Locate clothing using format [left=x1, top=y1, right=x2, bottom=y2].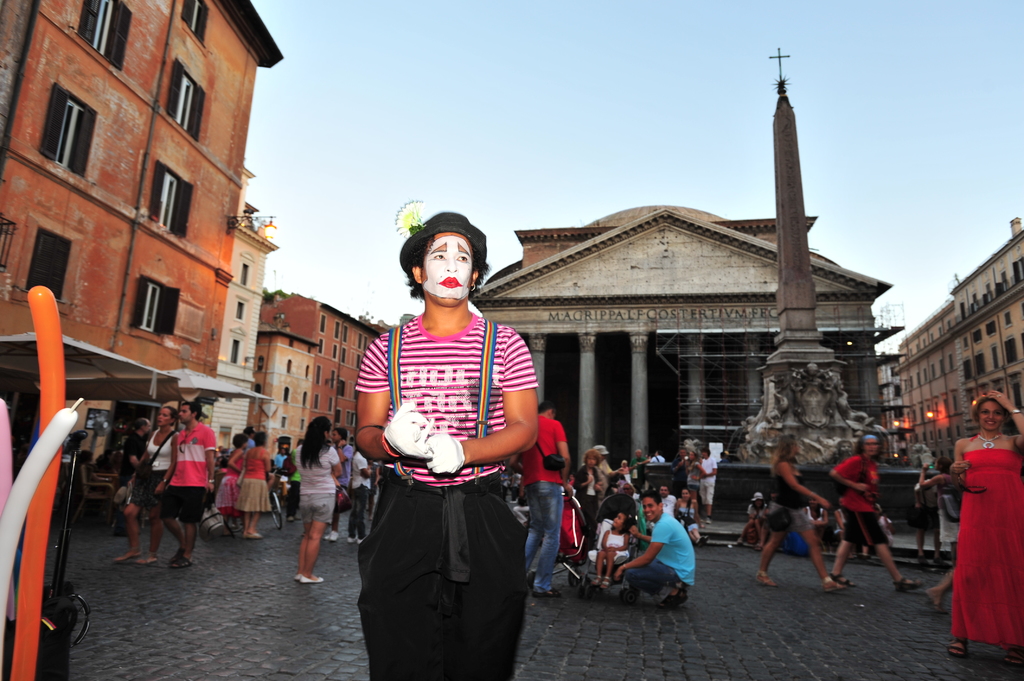
[left=520, top=415, right=566, bottom=593].
